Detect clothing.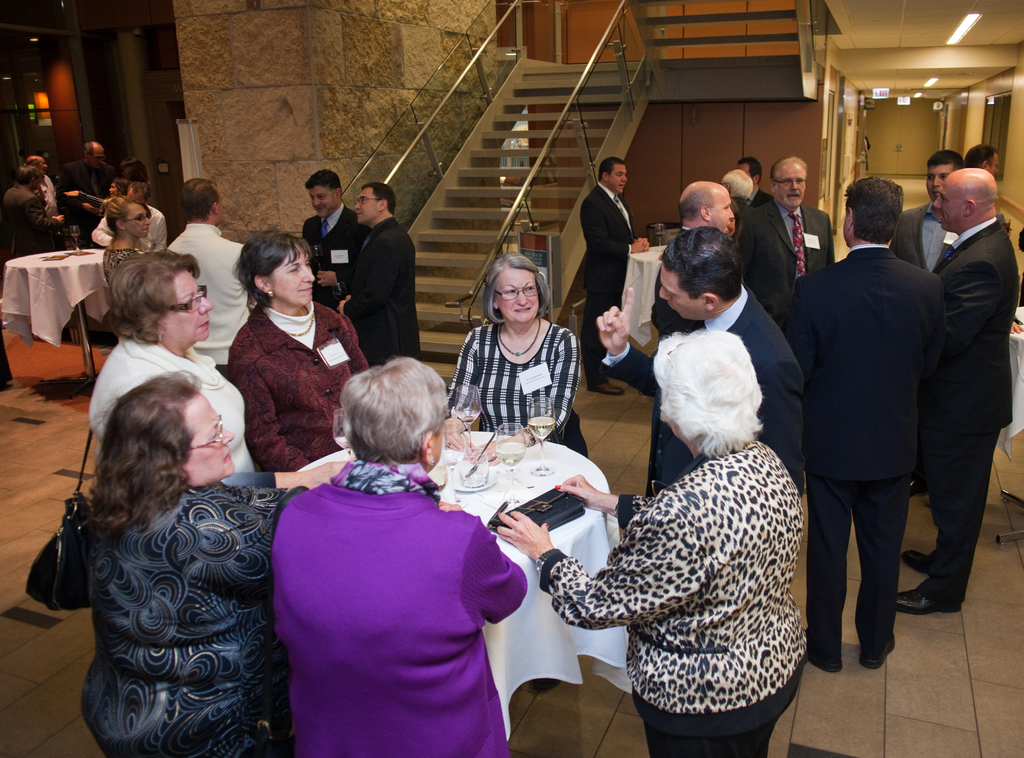
Detected at rect(266, 458, 526, 757).
